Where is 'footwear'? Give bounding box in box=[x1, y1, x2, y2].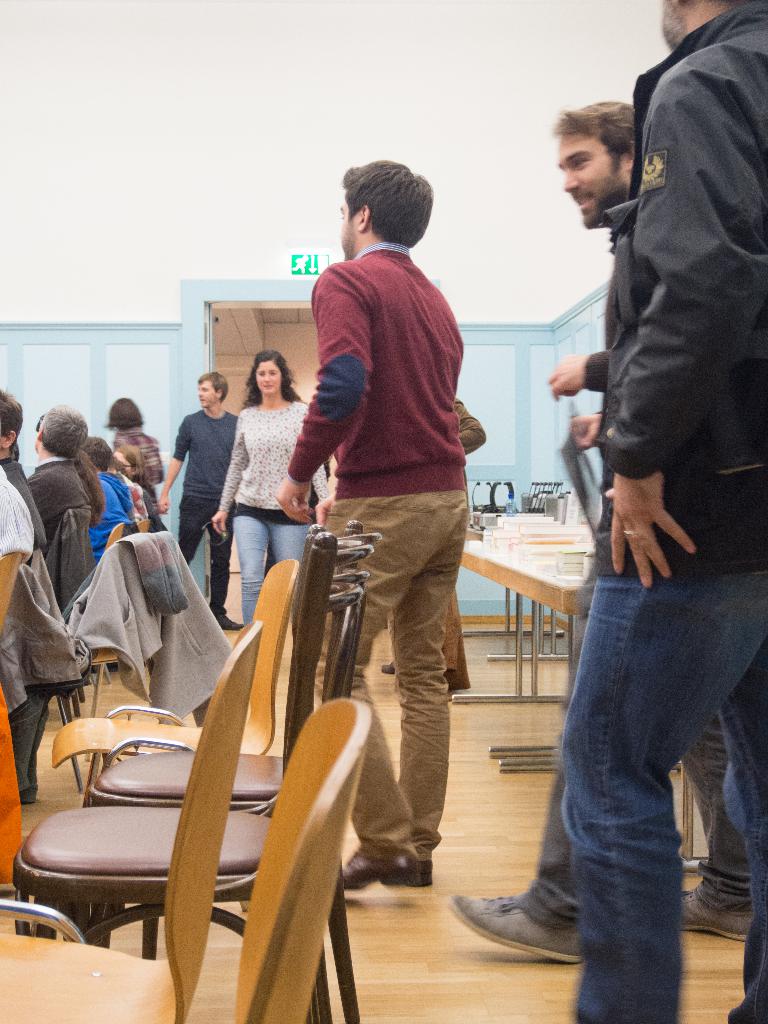
box=[677, 893, 758, 942].
